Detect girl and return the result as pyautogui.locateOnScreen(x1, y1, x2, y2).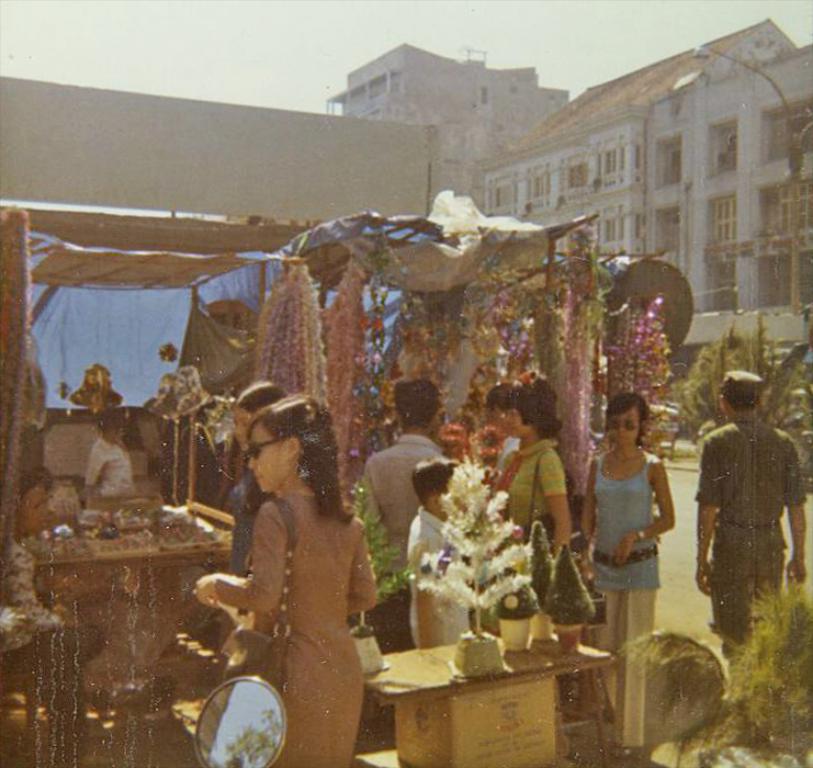
pyautogui.locateOnScreen(580, 394, 675, 756).
